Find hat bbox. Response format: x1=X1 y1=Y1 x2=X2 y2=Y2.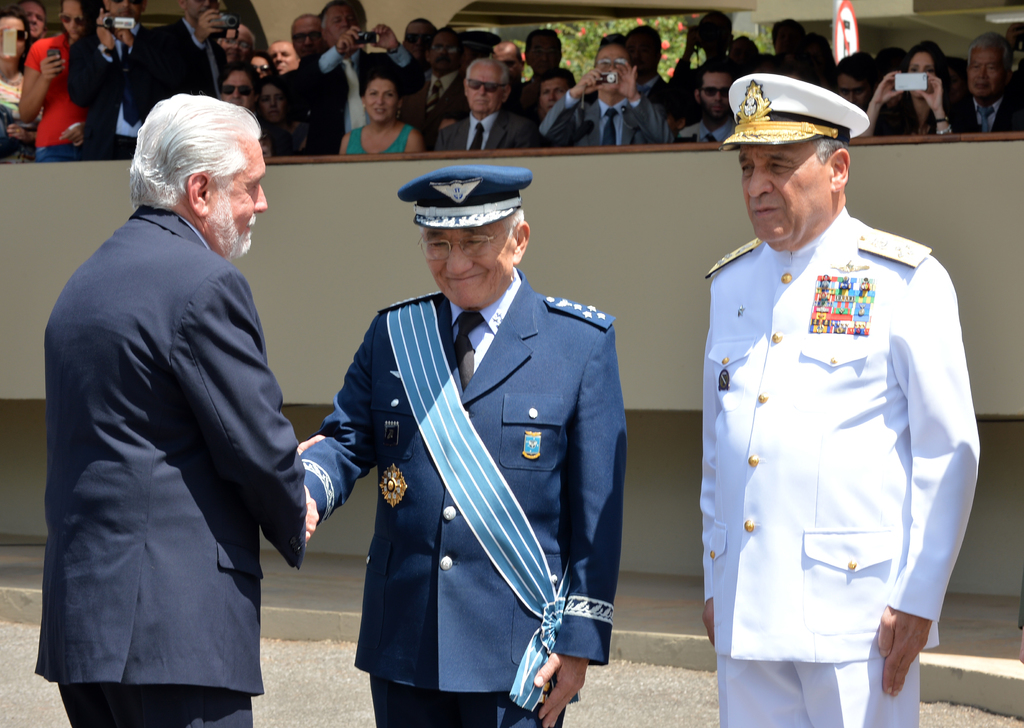
x1=395 y1=165 x2=535 y2=229.
